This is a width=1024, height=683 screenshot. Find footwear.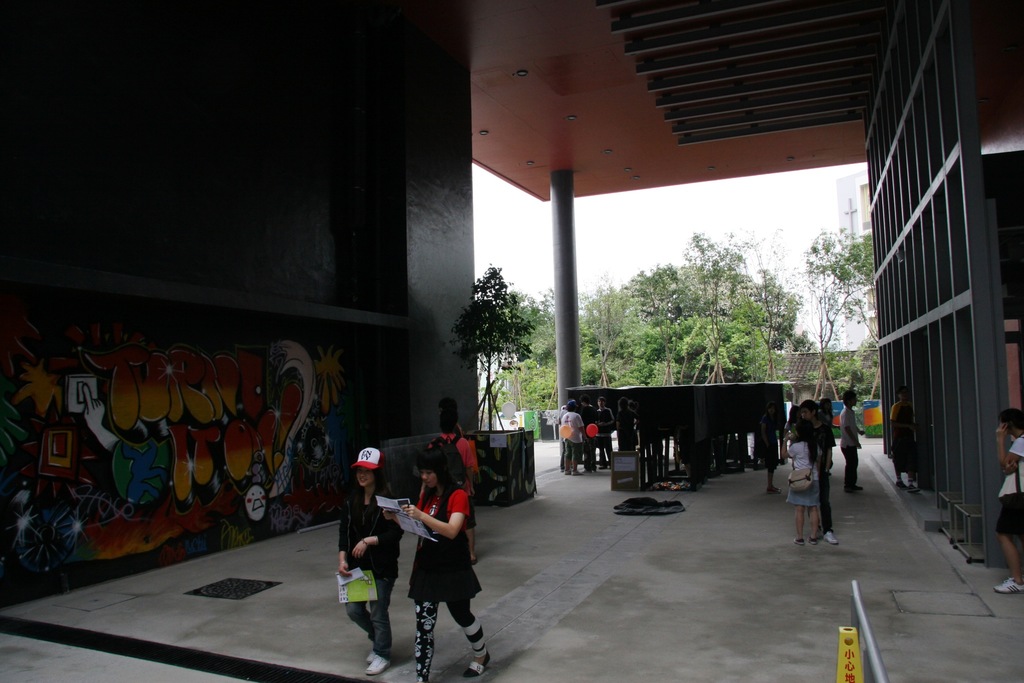
Bounding box: [x1=791, y1=539, x2=800, y2=543].
